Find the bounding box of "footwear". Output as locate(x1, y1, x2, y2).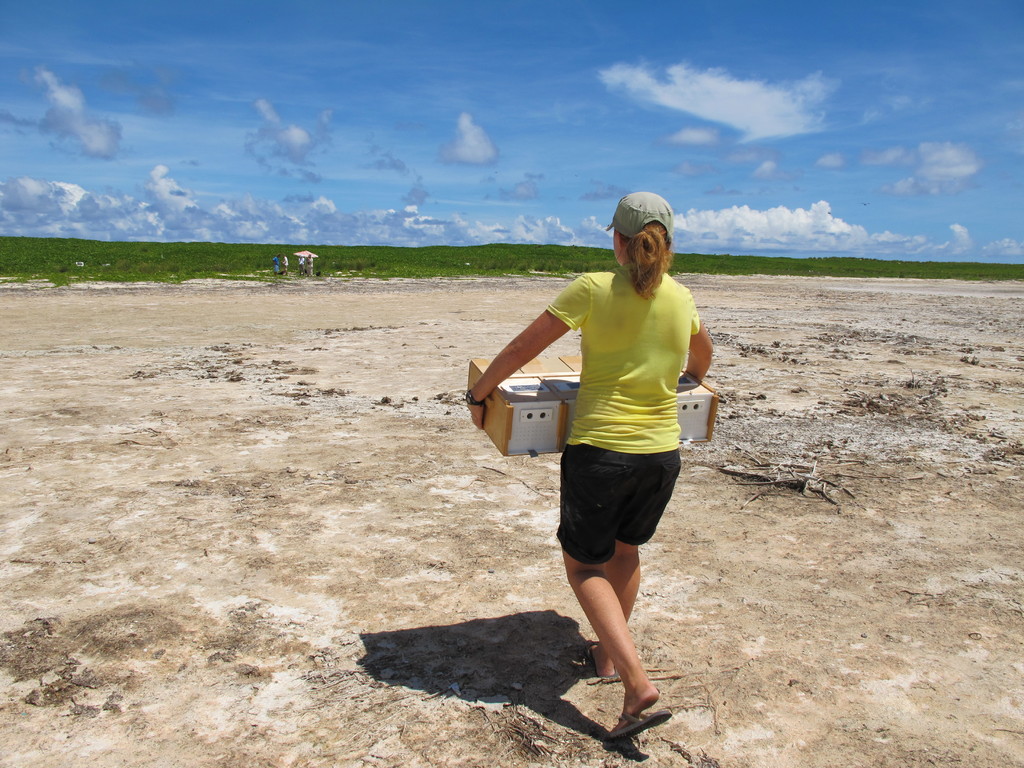
locate(606, 710, 671, 745).
